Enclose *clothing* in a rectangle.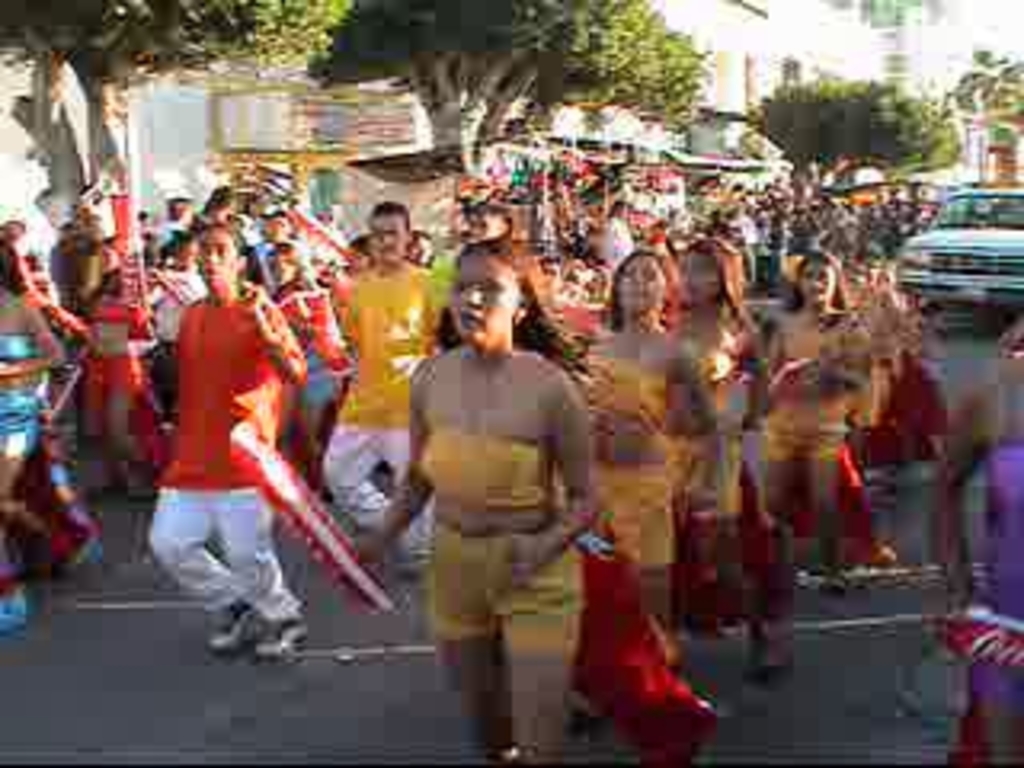
bbox=[570, 461, 682, 576].
